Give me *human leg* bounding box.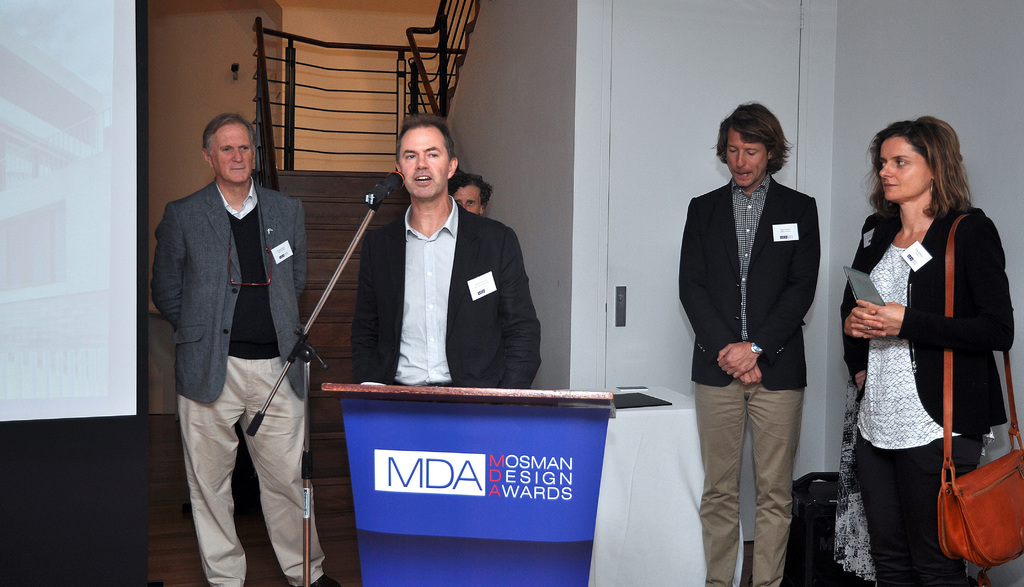
BBox(858, 419, 912, 584).
